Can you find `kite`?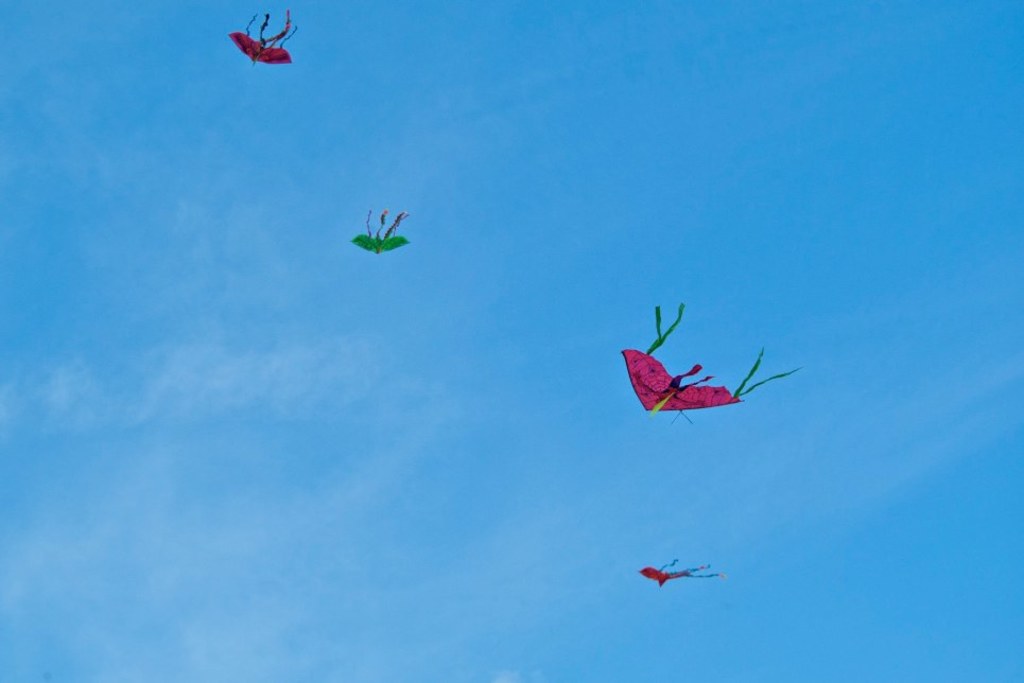
Yes, bounding box: <region>225, 7, 301, 67</region>.
